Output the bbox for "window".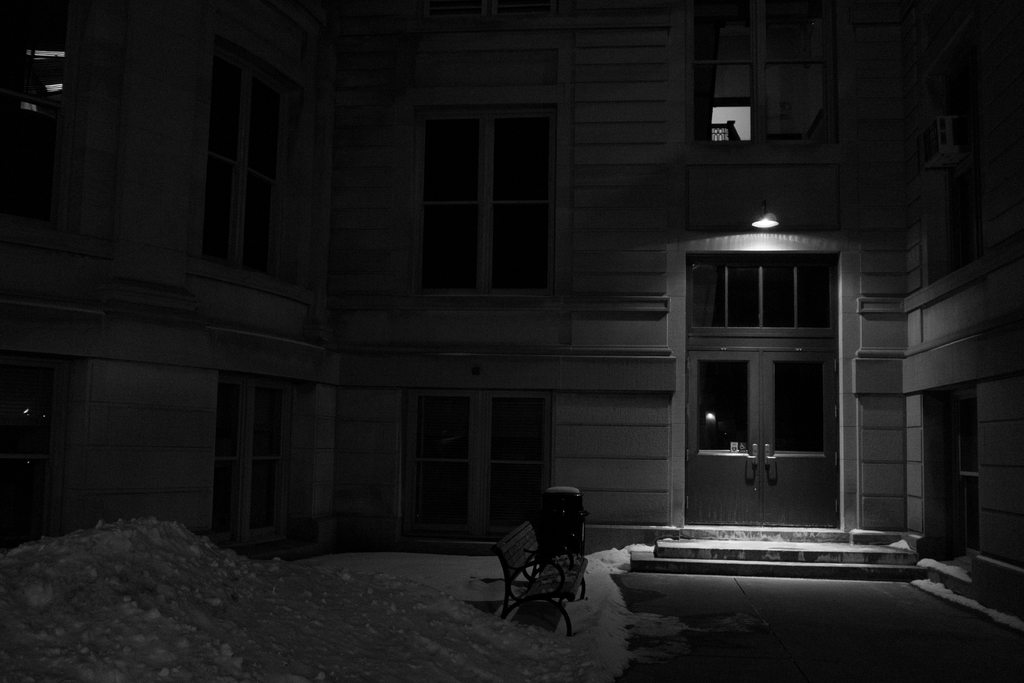
402/388/553/540.
